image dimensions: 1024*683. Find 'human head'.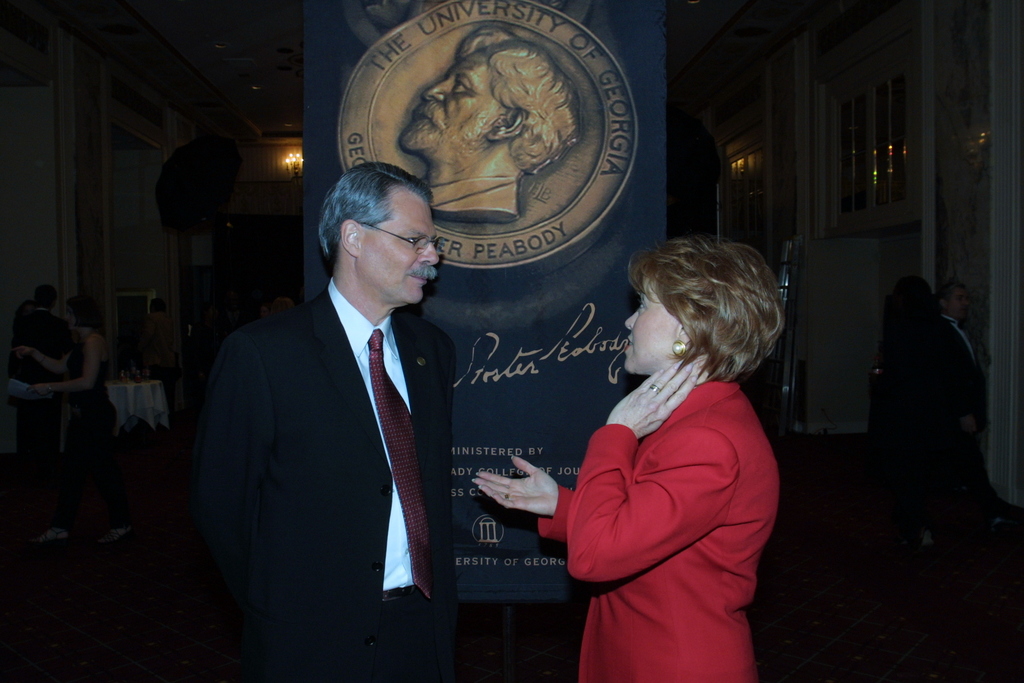
63, 291, 95, 333.
